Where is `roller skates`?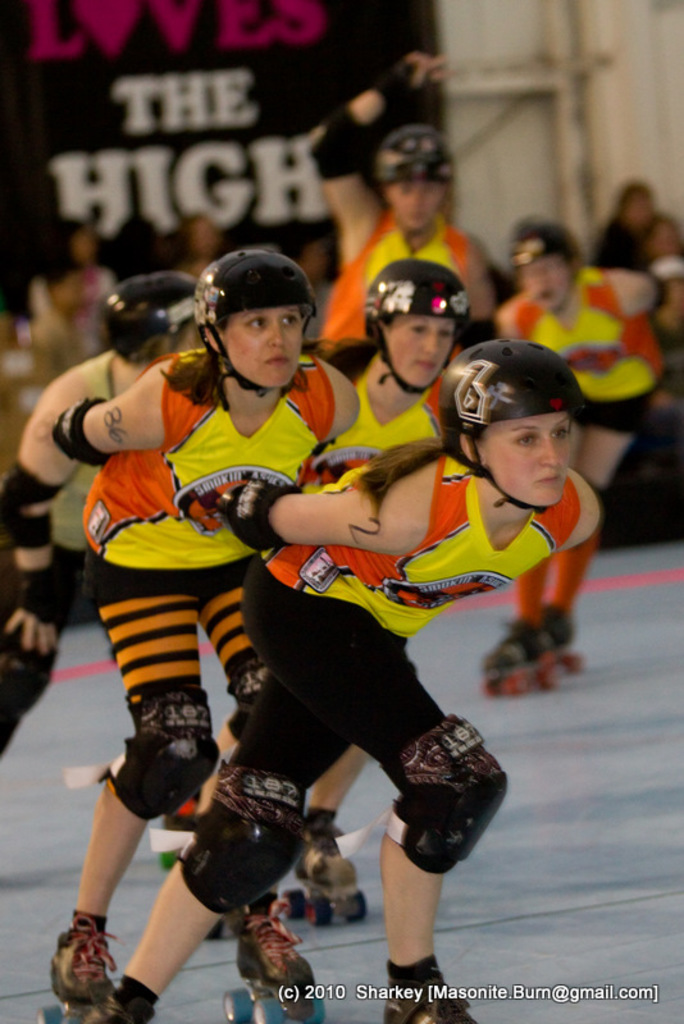
rect(380, 977, 479, 1023).
